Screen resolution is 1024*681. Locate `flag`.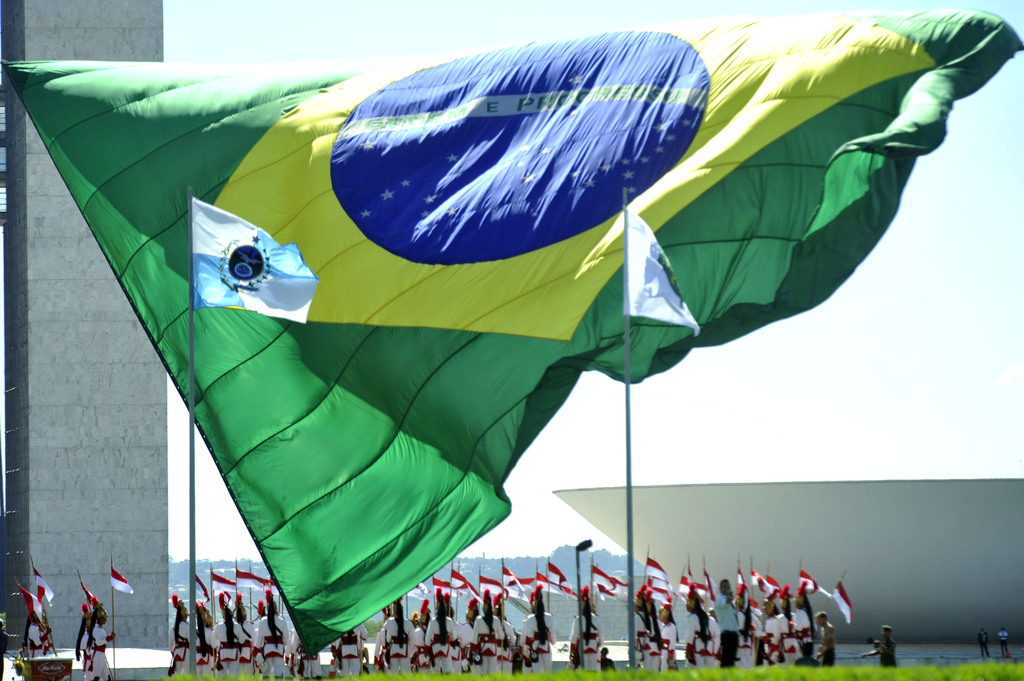
<box>536,569,571,599</box>.
